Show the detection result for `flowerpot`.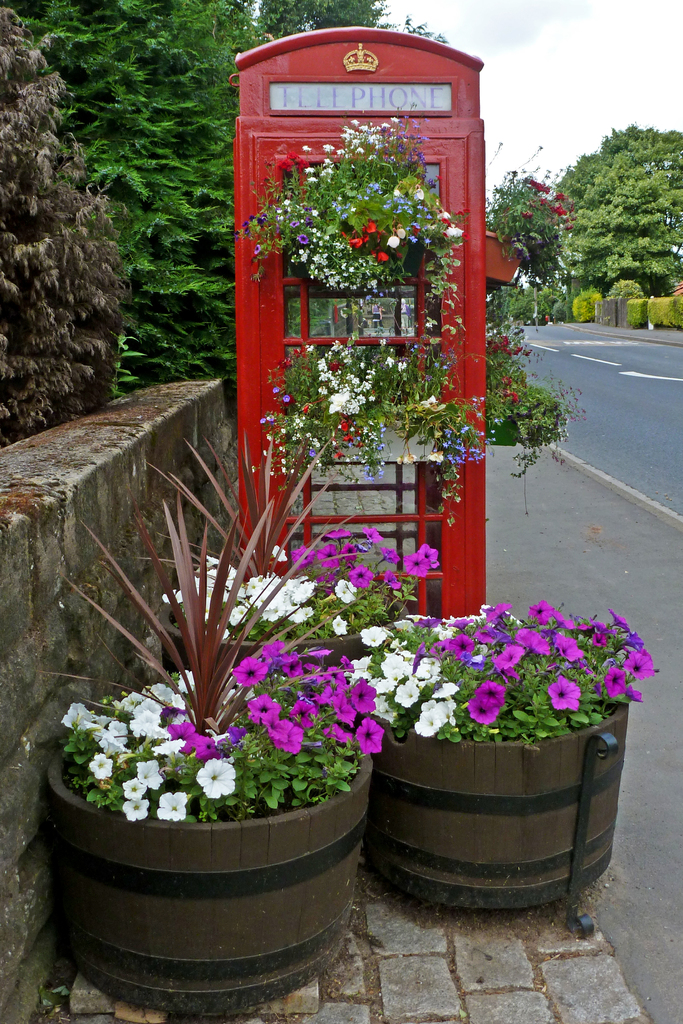
left=484, top=412, right=521, bottom=452.
